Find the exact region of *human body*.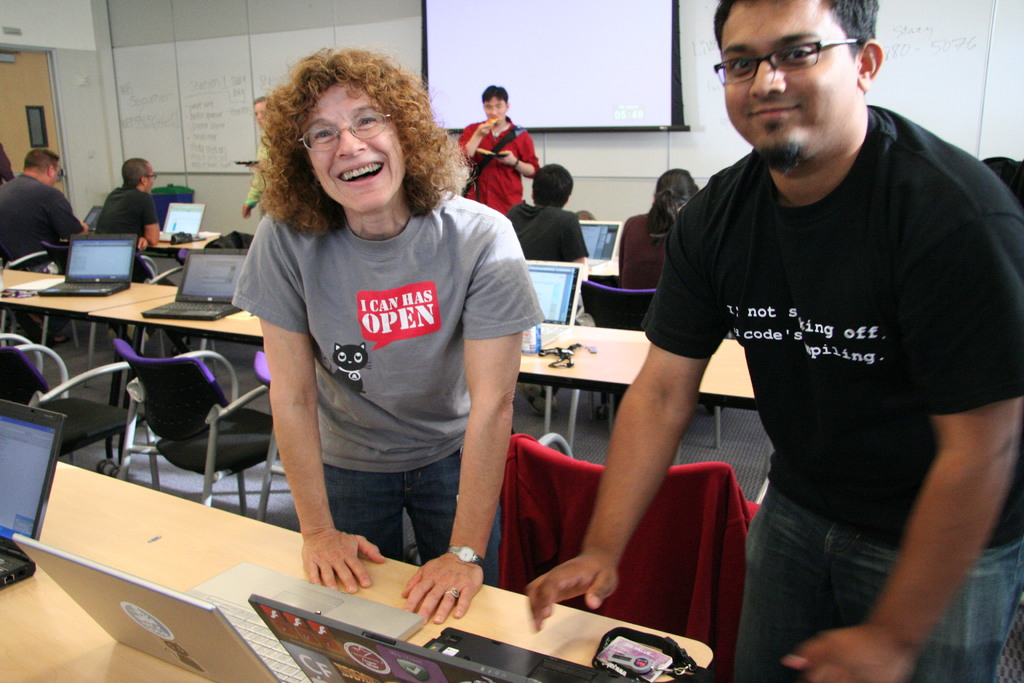
Exact region: left=240, top=97, right=268, bottom=211.
